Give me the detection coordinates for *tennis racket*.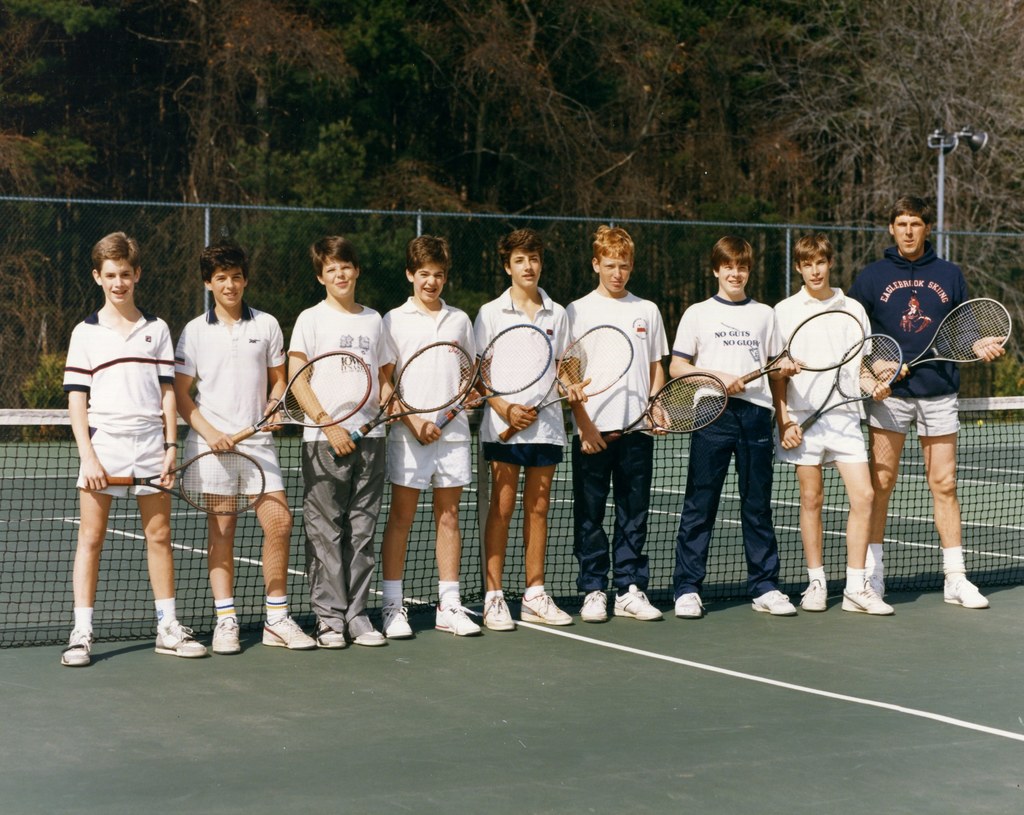
<bbox>228, 347, 374, 445</bbox>.
